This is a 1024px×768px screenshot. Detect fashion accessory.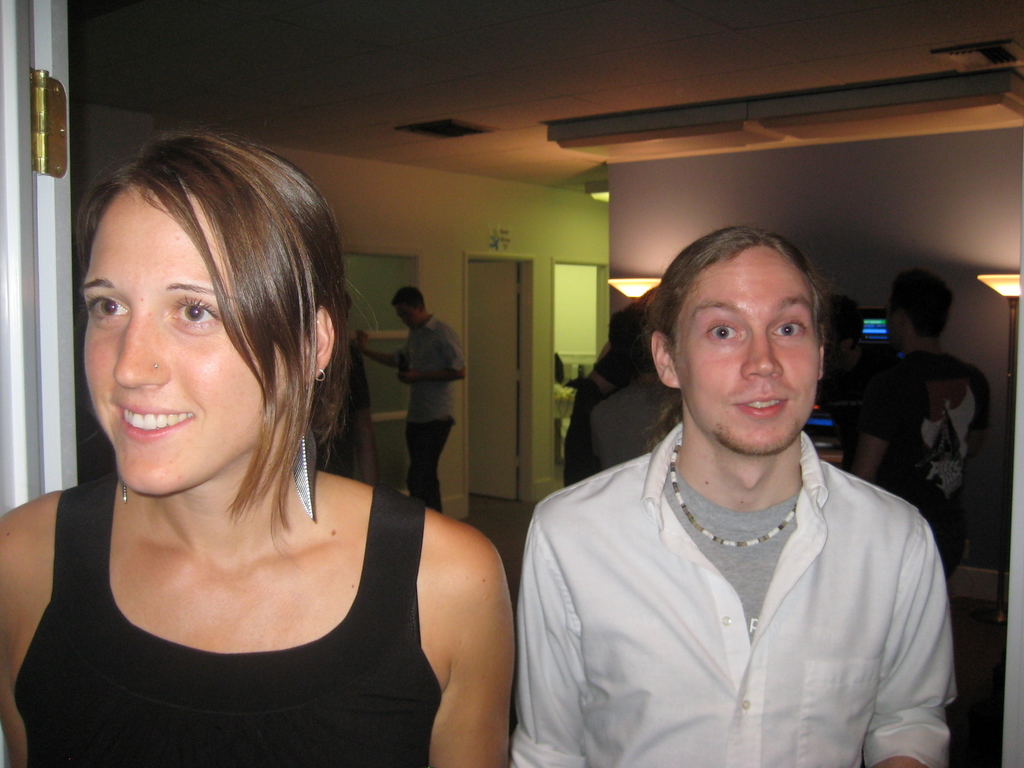
rect(314, 368, 328, 384).
